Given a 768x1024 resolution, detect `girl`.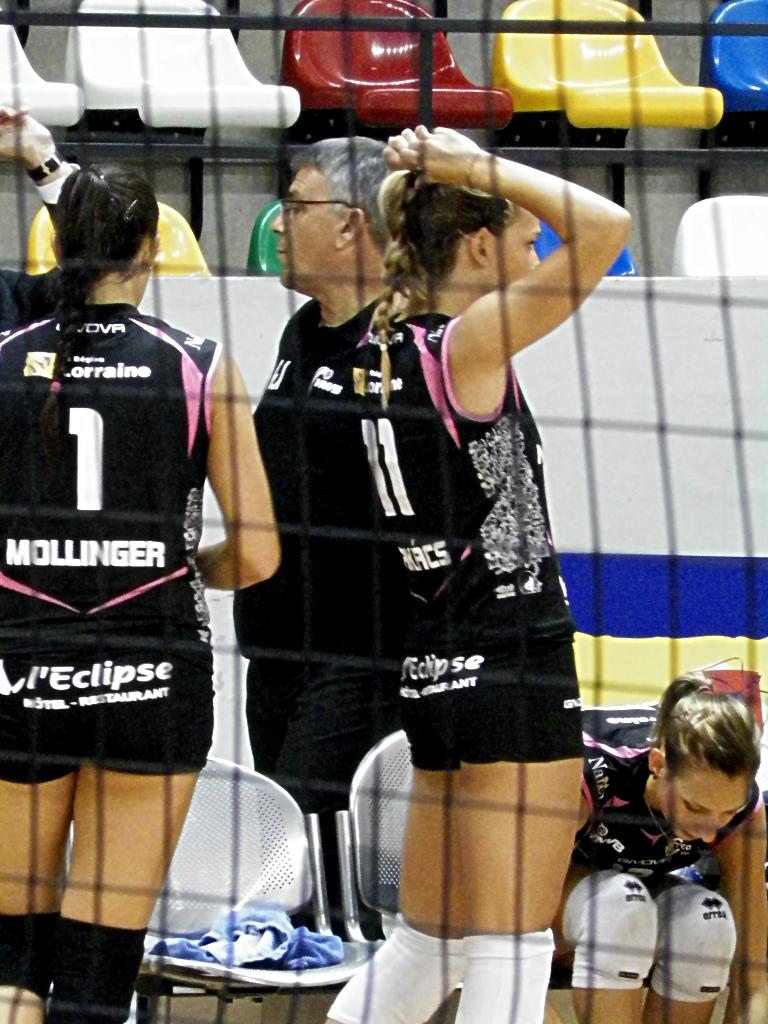
(left=560, top=660, right=767, bottom=1023).
